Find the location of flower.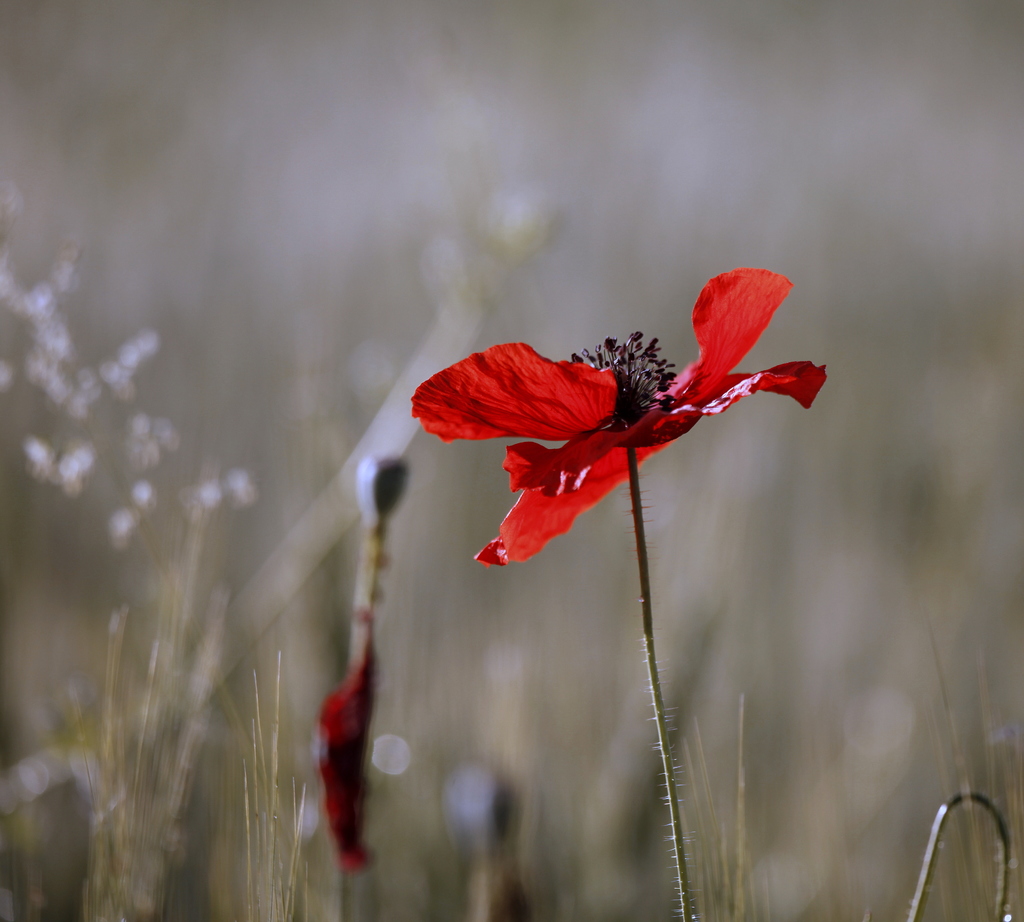
Location: 408:259:799:565.
